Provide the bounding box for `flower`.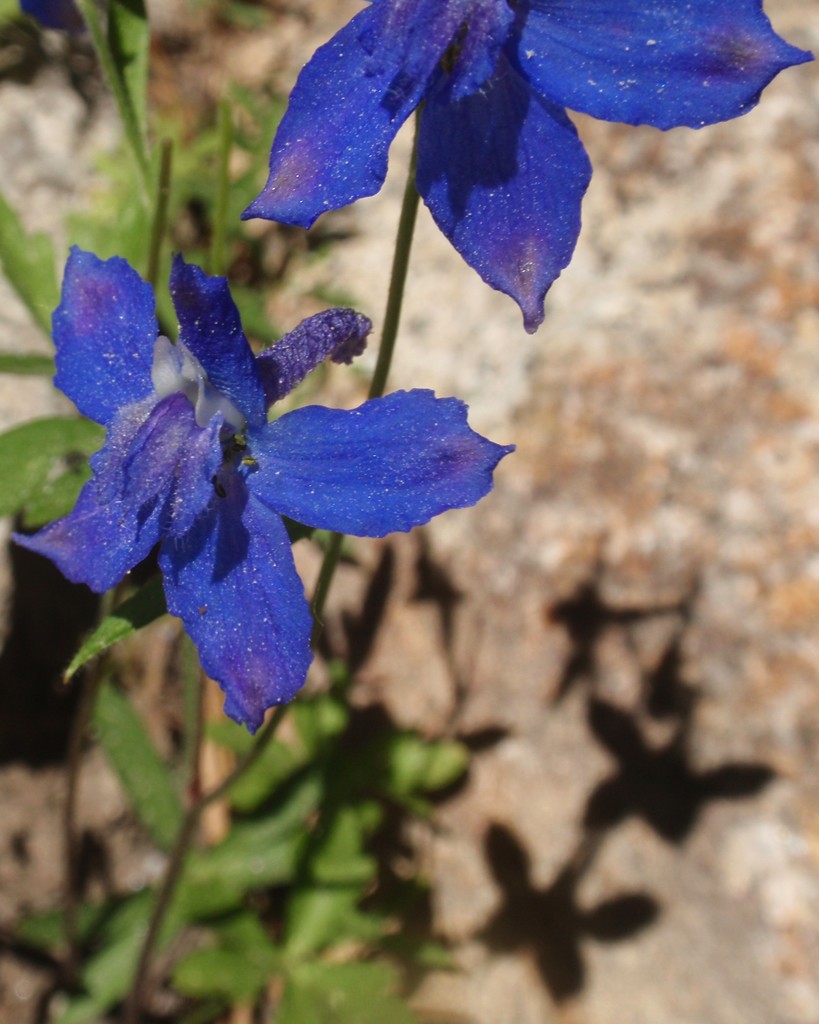
(left=33, top=234, right=486, bottom=699).
